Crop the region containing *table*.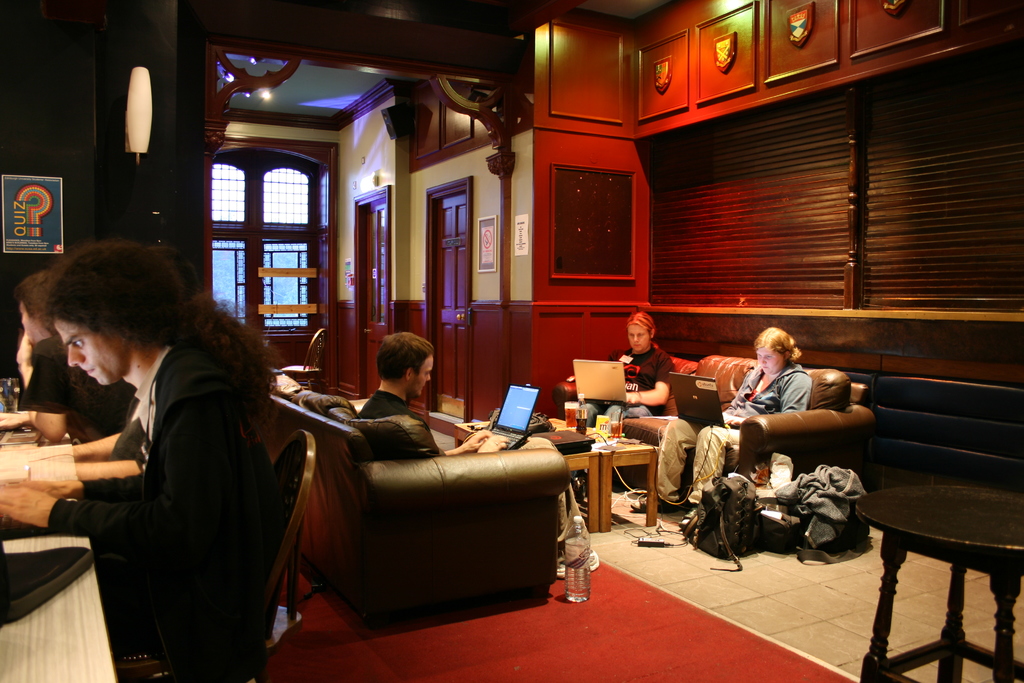
Crop region: [856,456,1013,670].
